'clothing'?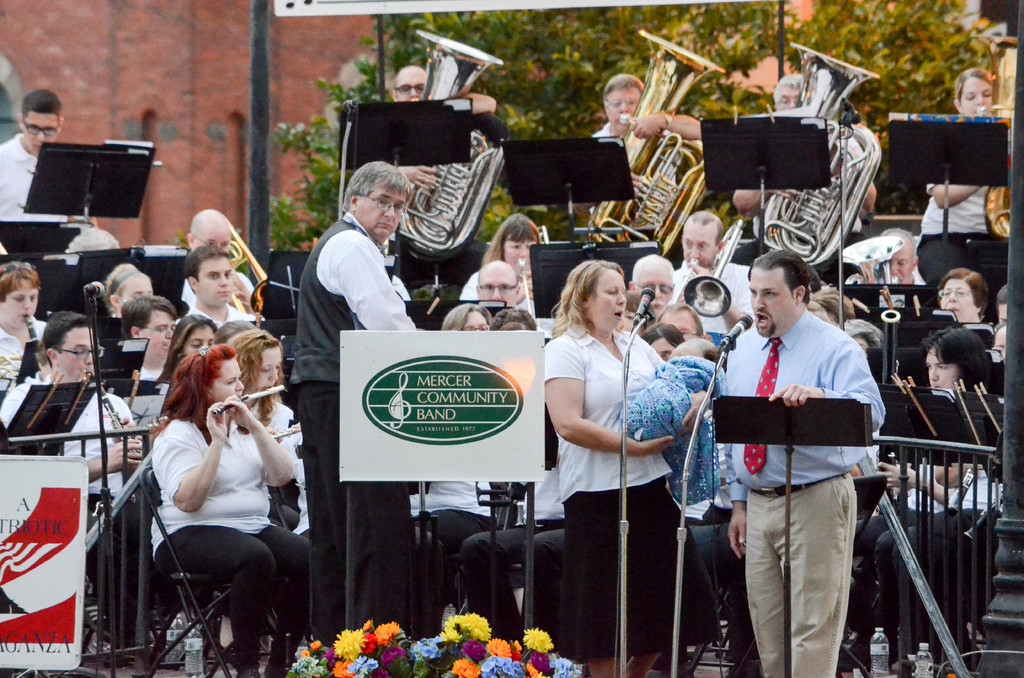
{"left": 711, "top": 262, "right": 881, "bottom": 664}
